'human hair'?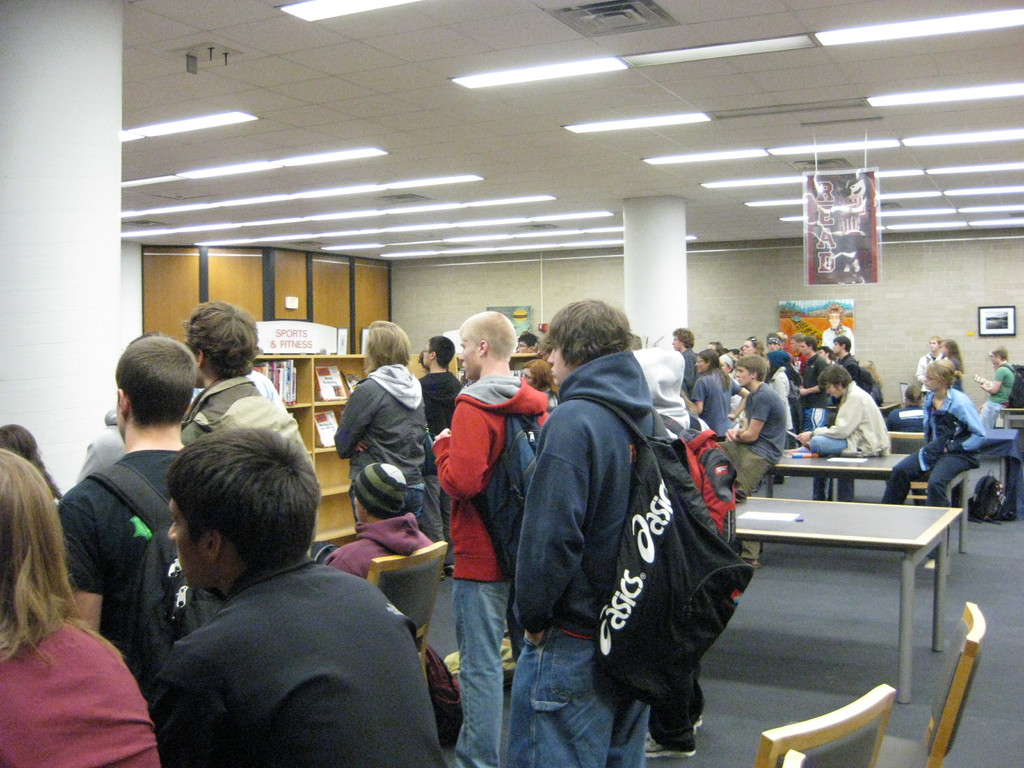
(986, 345, 1006, 360)
